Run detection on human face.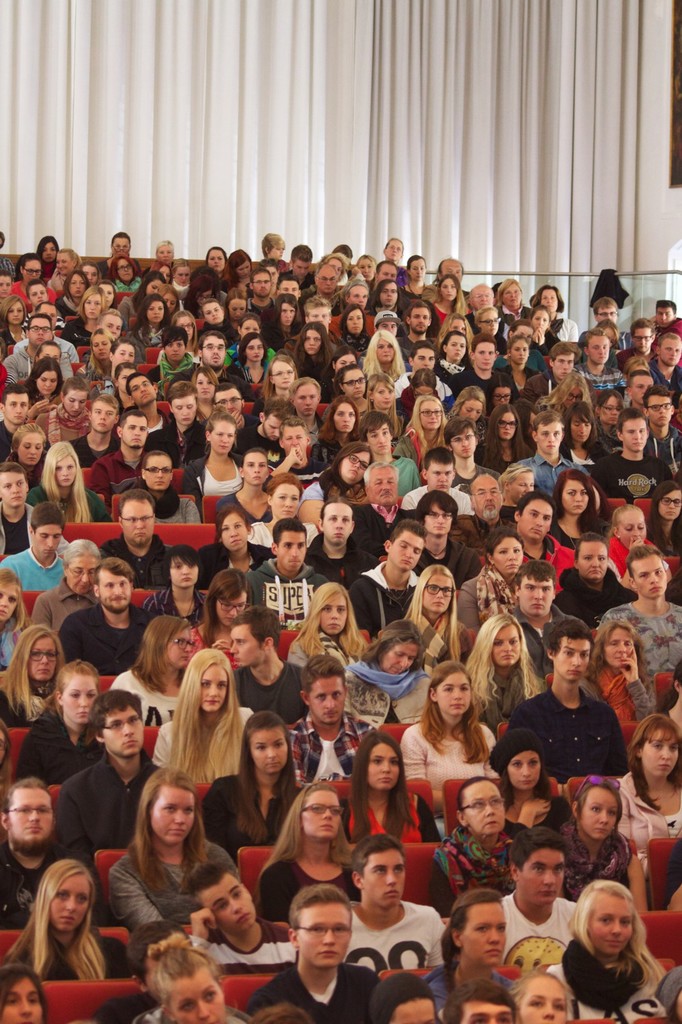
Result: BBox(69, 275, 87, 298).
